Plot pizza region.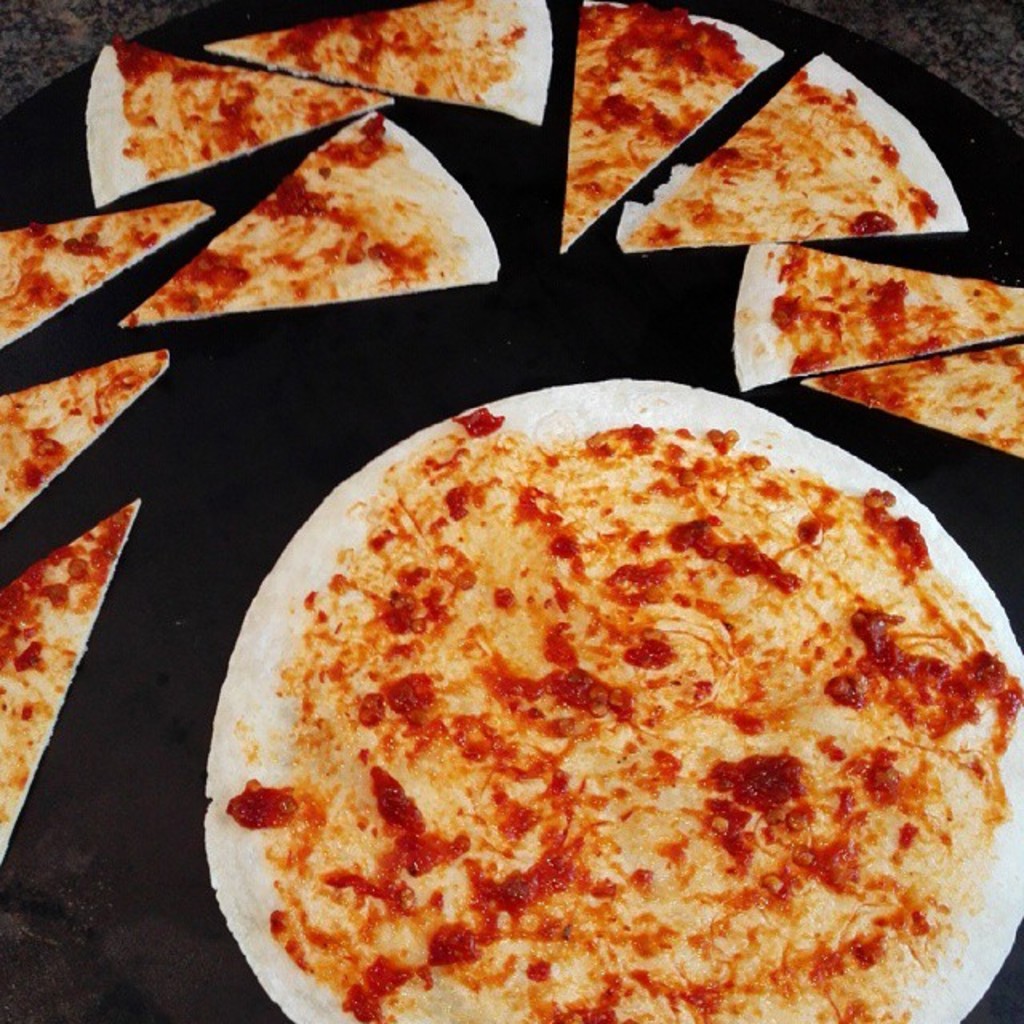
Plotted at bbox=[733, 243, 1022, 392].
